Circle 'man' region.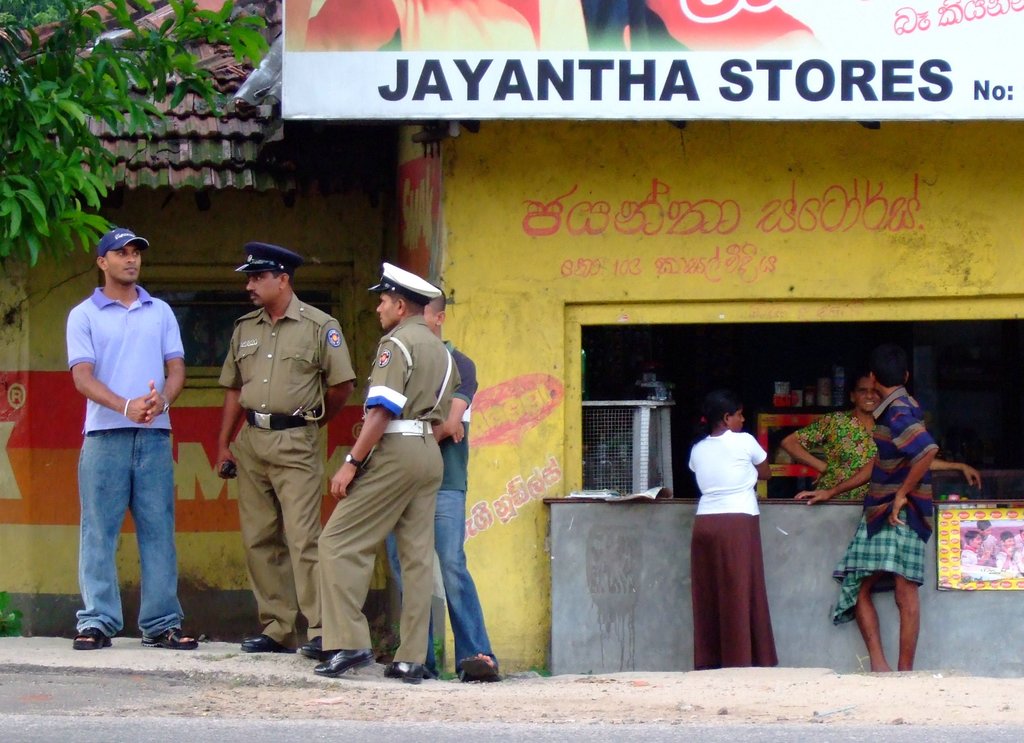
Region: {"x1": 858, "y1": 360, "x2": 947, "y2": 671}.
